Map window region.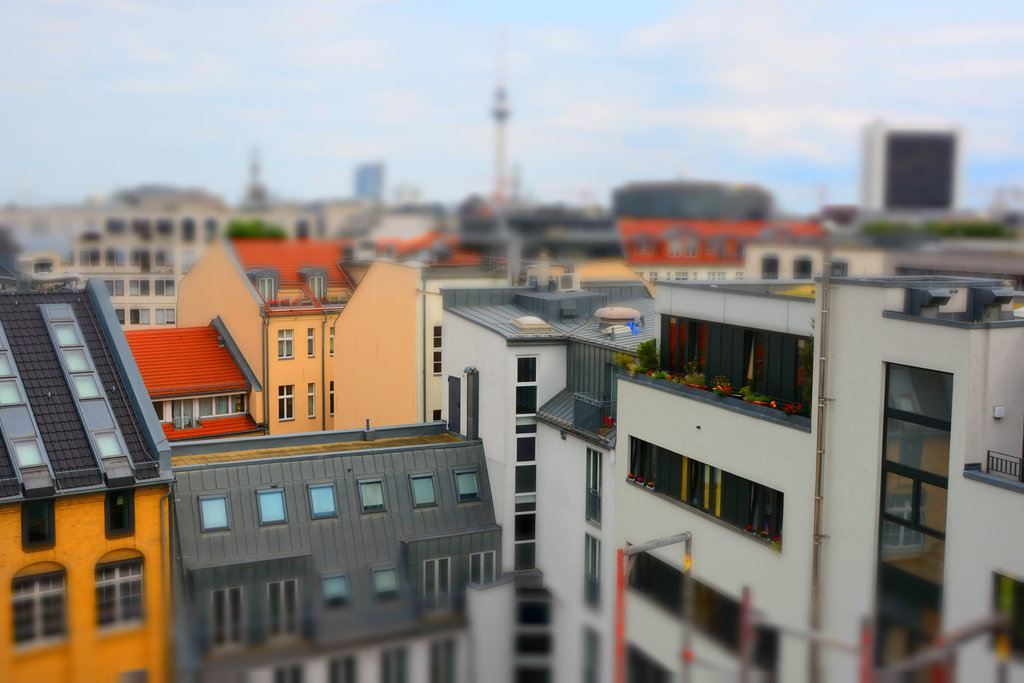
Mapped to [584,449,603,680].
